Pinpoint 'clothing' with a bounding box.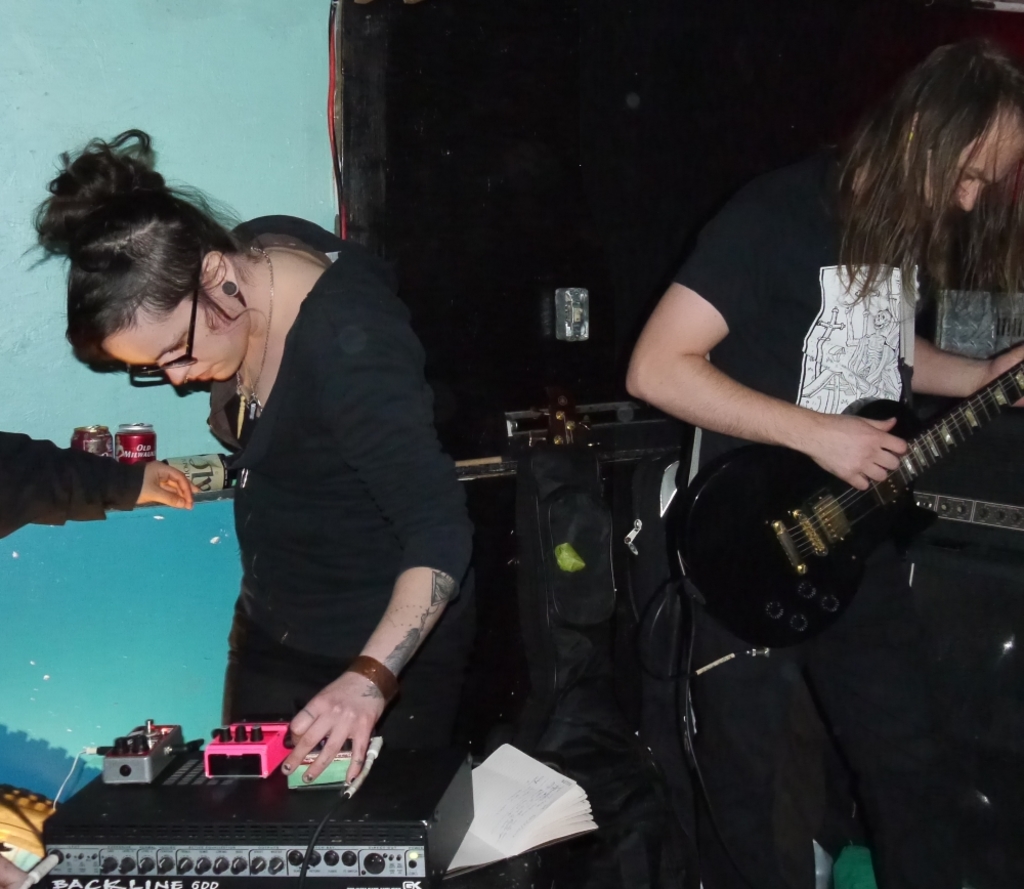
bbox(161, 207, 500, 801).
